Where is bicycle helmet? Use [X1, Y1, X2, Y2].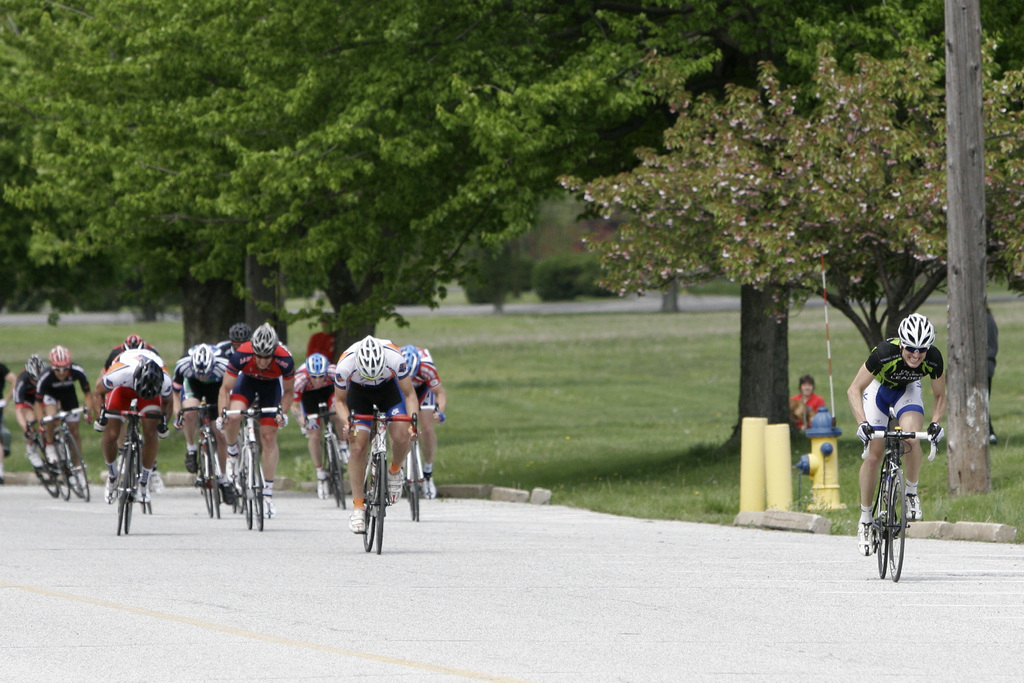
[188, 342, 216, 378].
